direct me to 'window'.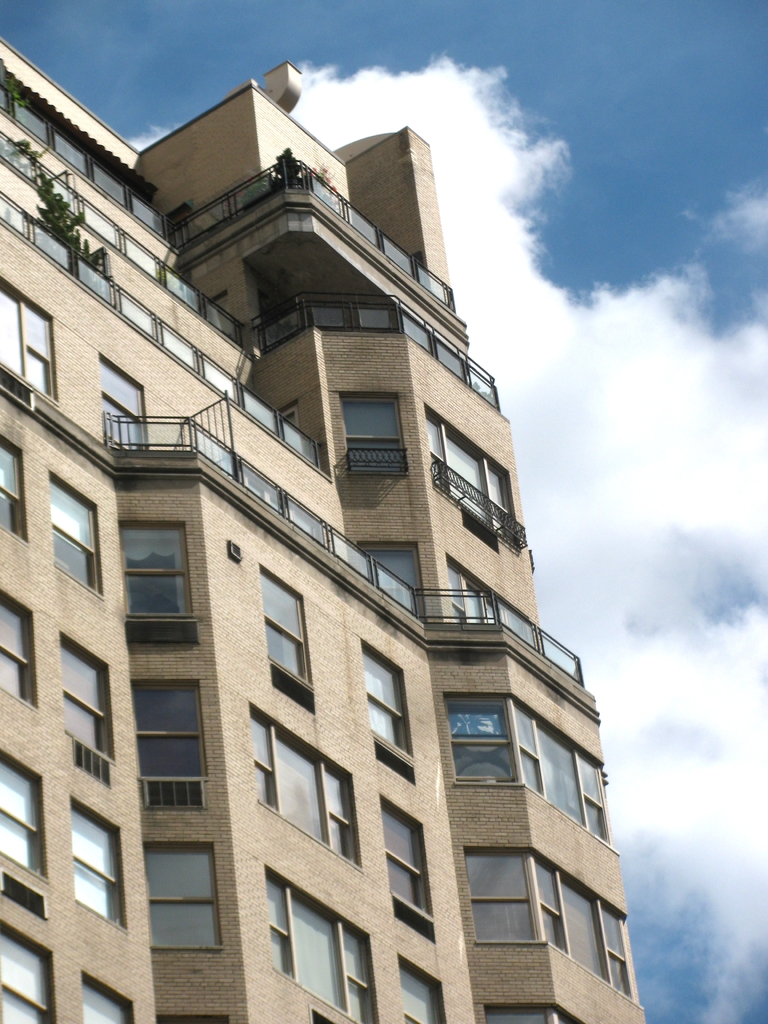
Direction: {"left": 493, "top": 1001, "right": 577, "bottom": 1022}.
